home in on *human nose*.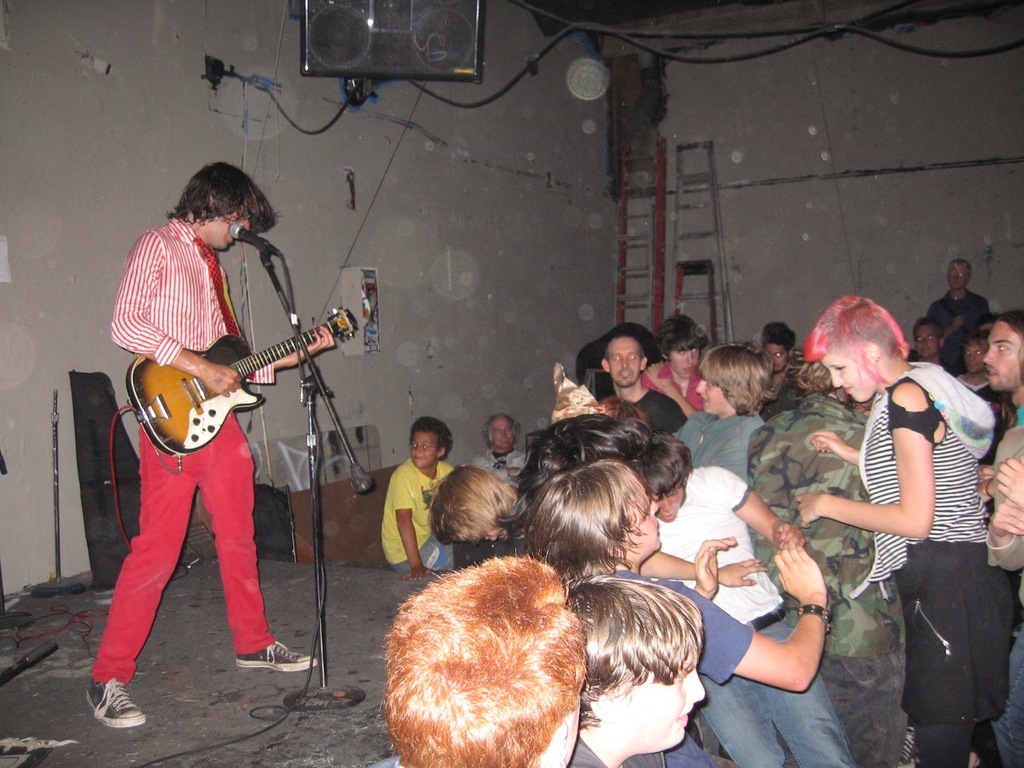
Homed in at (x1=662, y1=496, x2=674, y2=512).
